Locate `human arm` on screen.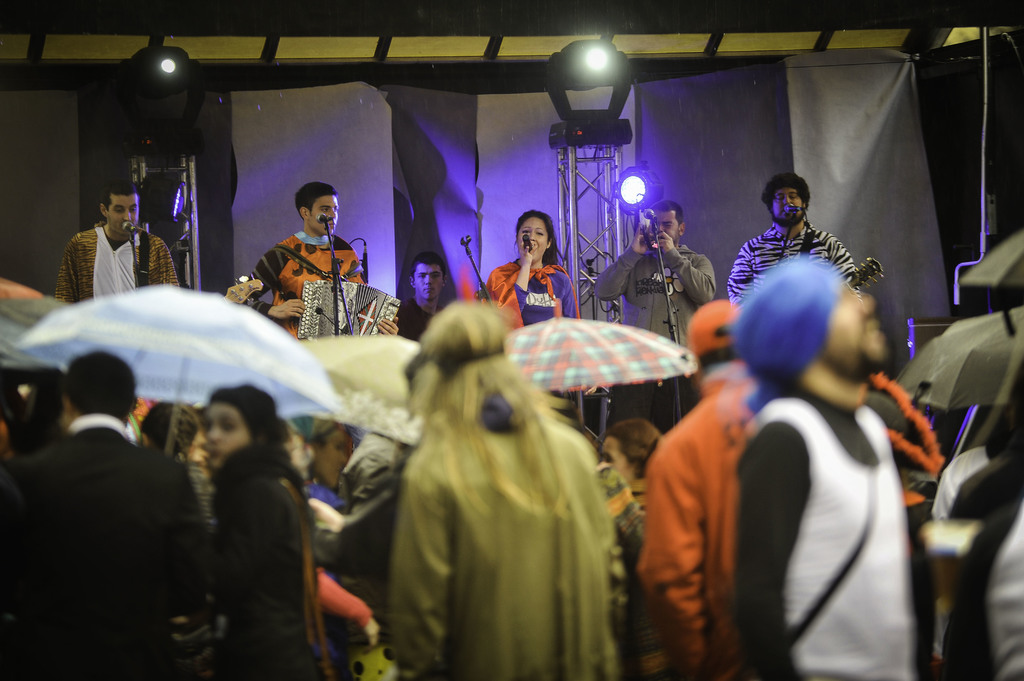
On screen at locate(245, 241, 305, 321).
